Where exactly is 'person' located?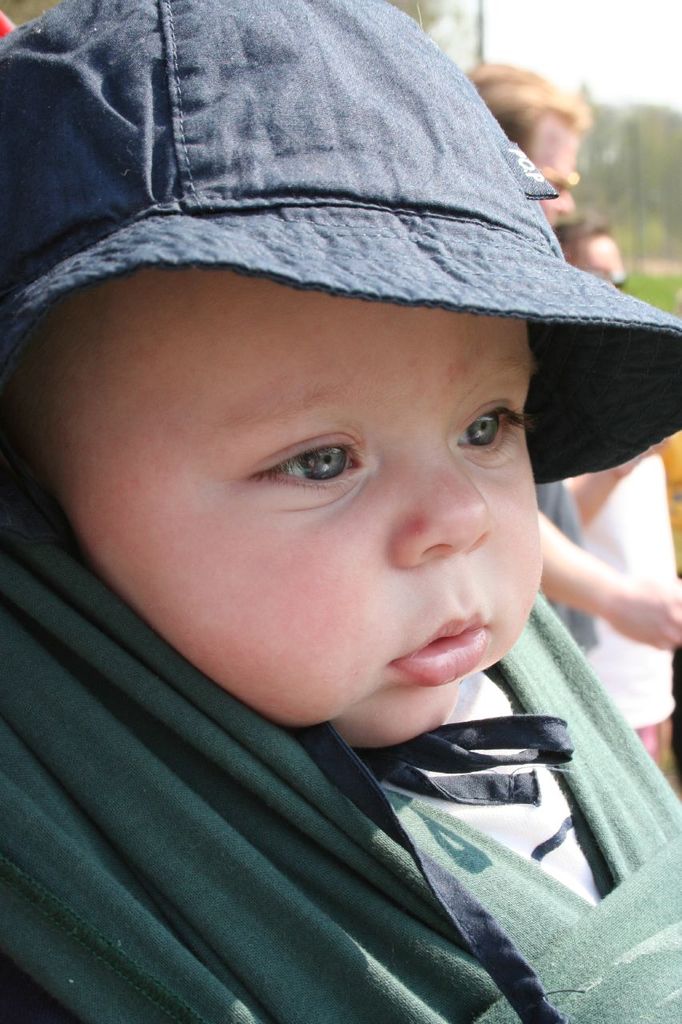
Its bounding box is <region>0, 0, 601, 1023</region>.
